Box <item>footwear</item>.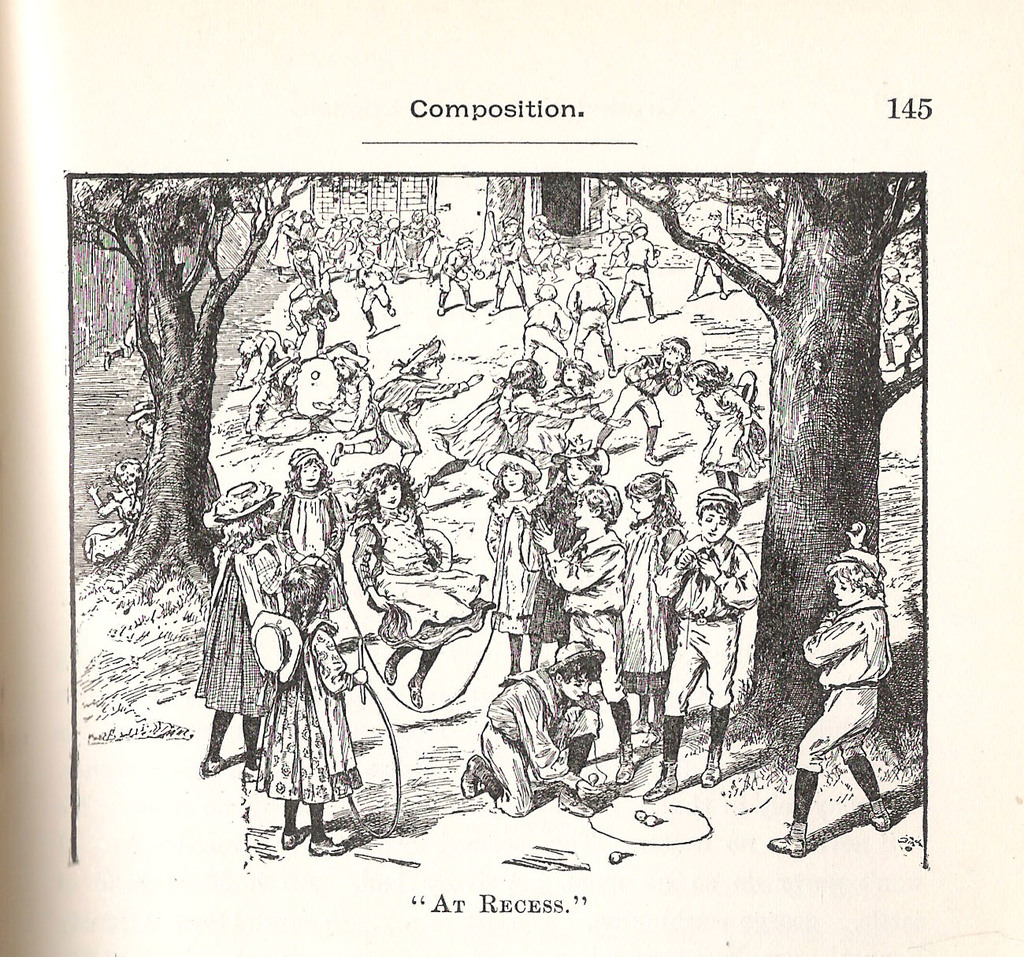
<bbox>317, 349, 326, 355</bbox>.
